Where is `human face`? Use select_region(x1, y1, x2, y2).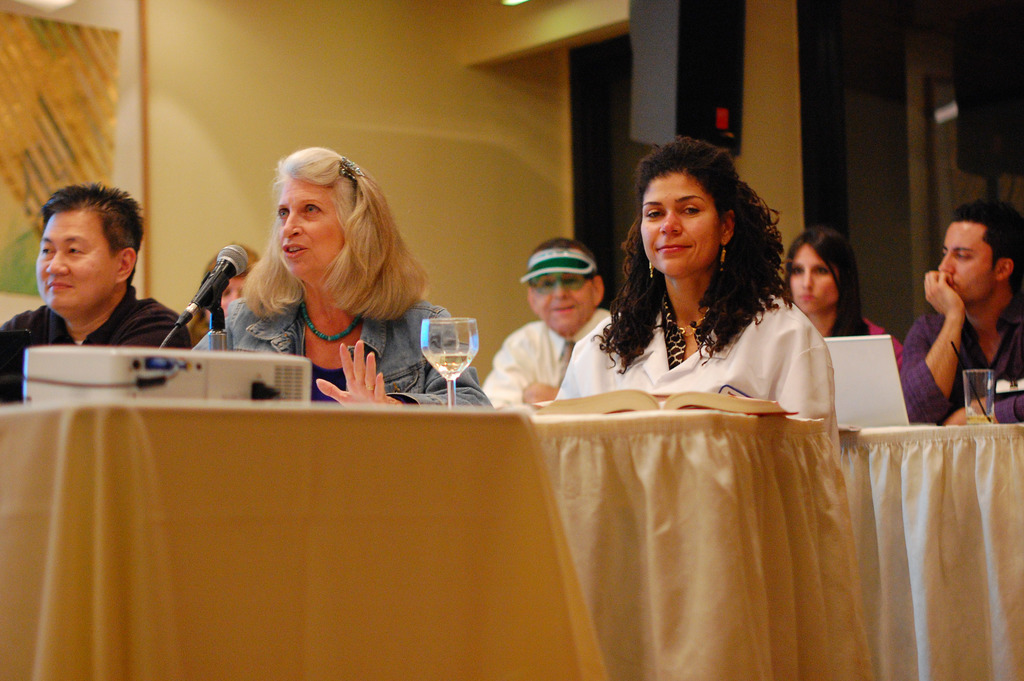
select_region(939, 222, 996, 305).
